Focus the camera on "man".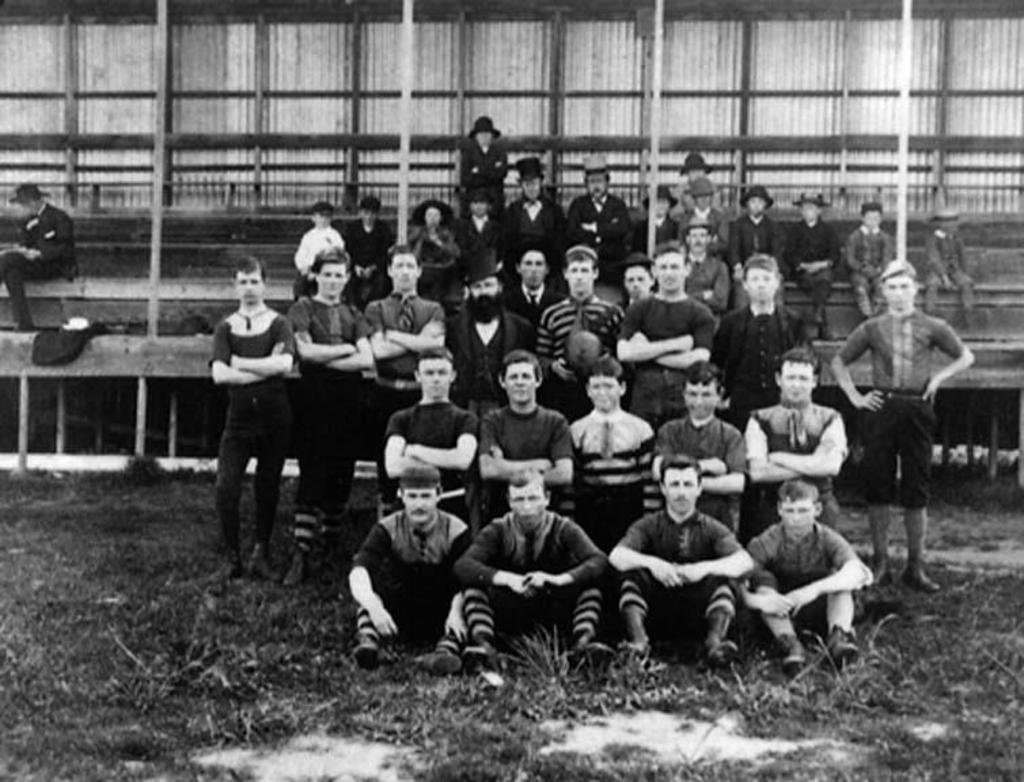
Focus region: {"left": 684, "top": 219, "right": 720, "bottom": 310}.
